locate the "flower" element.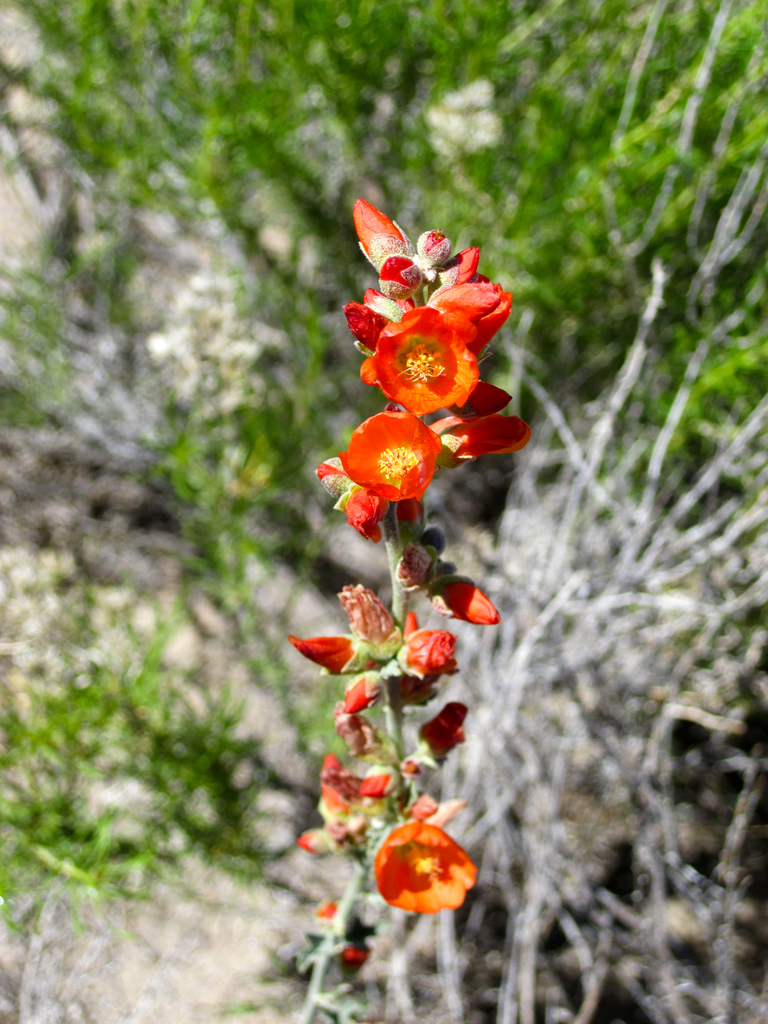
Element bbox: bbox(438, 583, 500, 623).
